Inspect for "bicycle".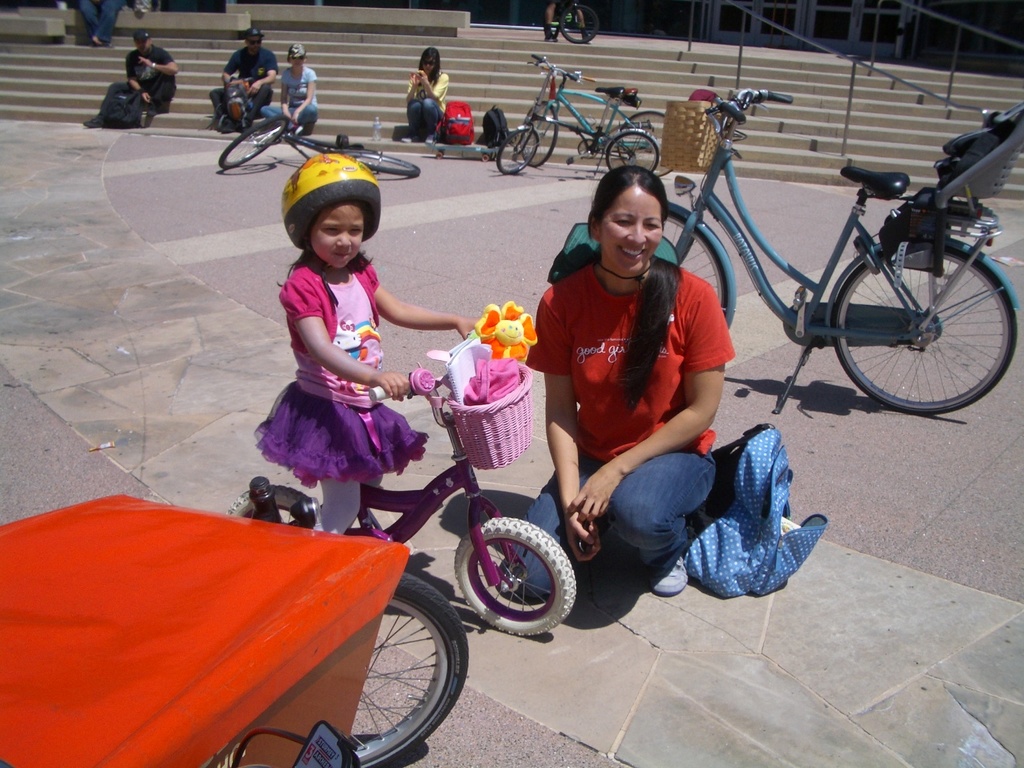
Inspection: <region>569, 88, 1023, 421</region>.
